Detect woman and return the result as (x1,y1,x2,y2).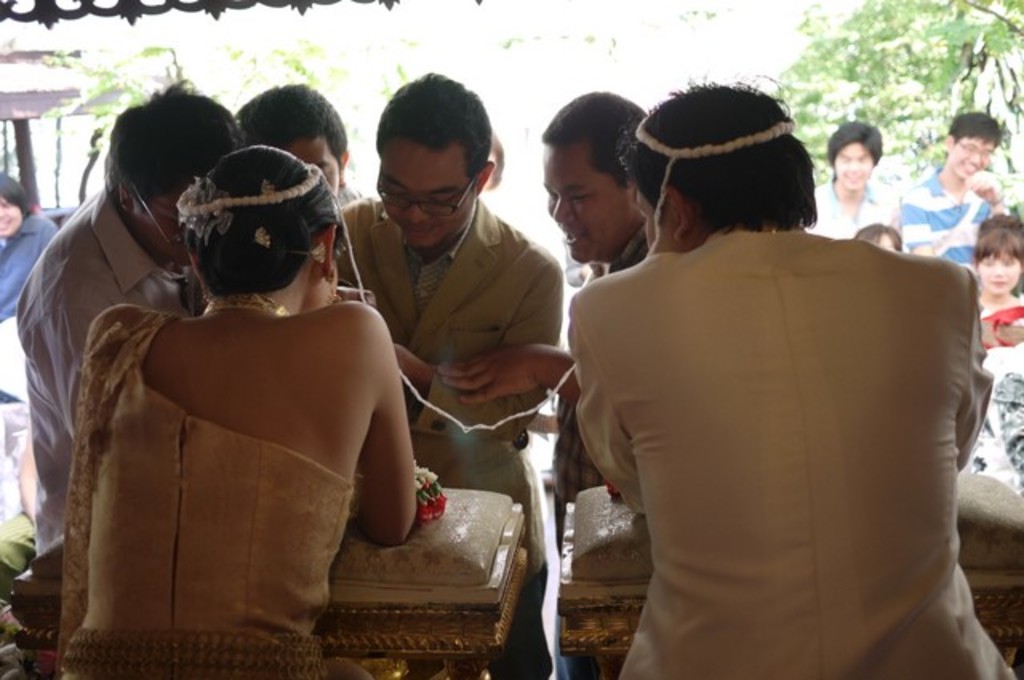
(51,101,413,627).
